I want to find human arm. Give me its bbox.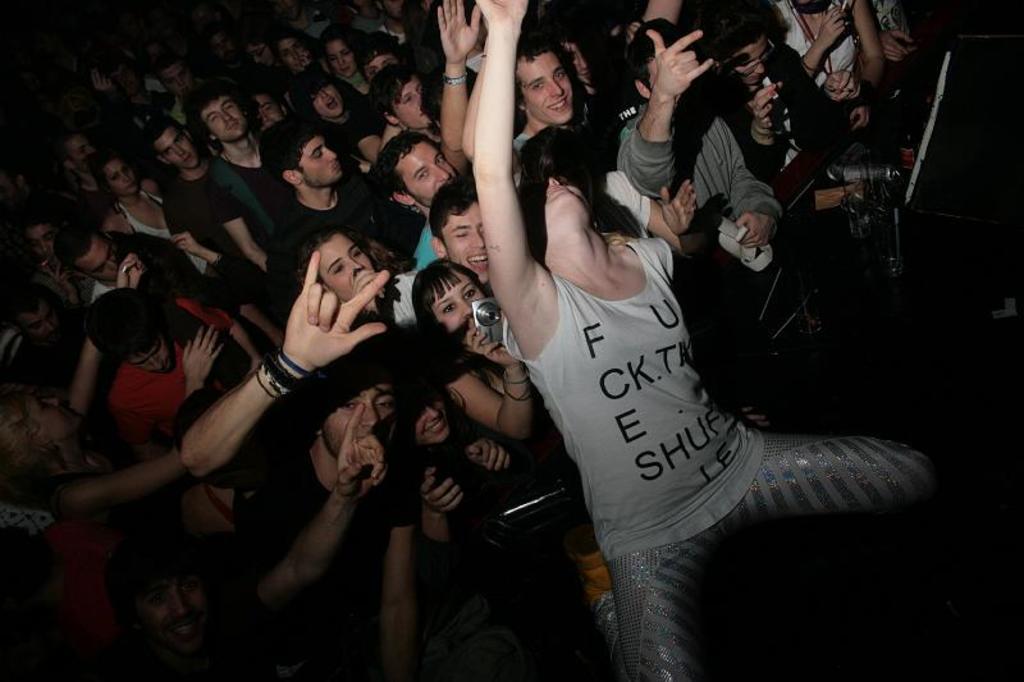
<bbox>718, 120, 783, 248</bbox>.
